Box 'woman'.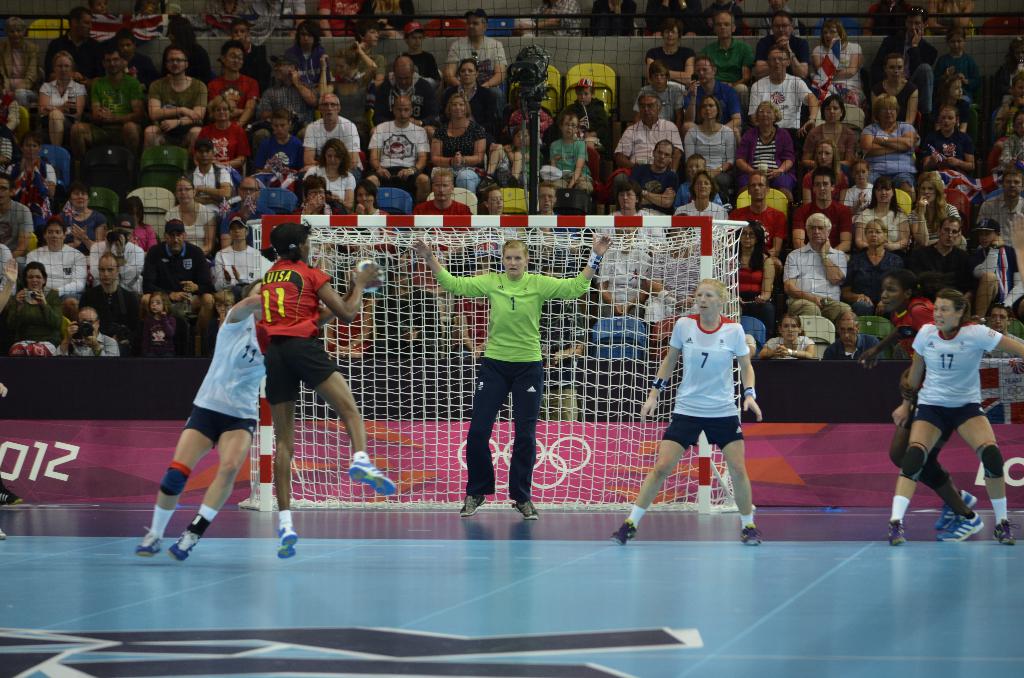
(left=161, top=175, right=220, bottom=271).
